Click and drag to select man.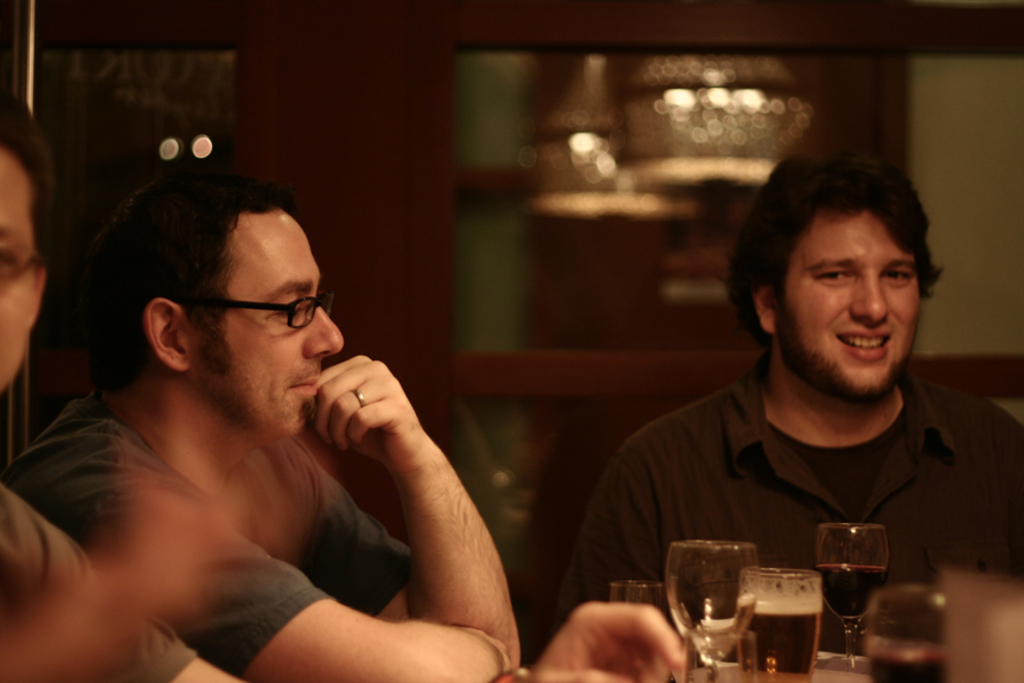
Selection: select_region(0, 87, 245, 682).
